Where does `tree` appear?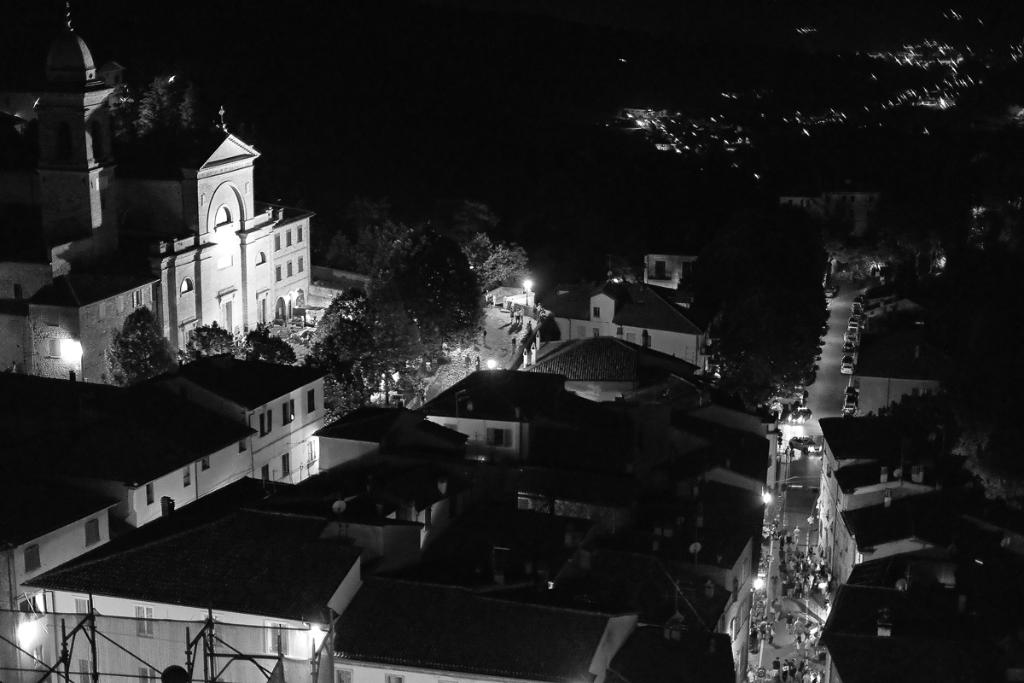
Appears at 241 317 292 365.
